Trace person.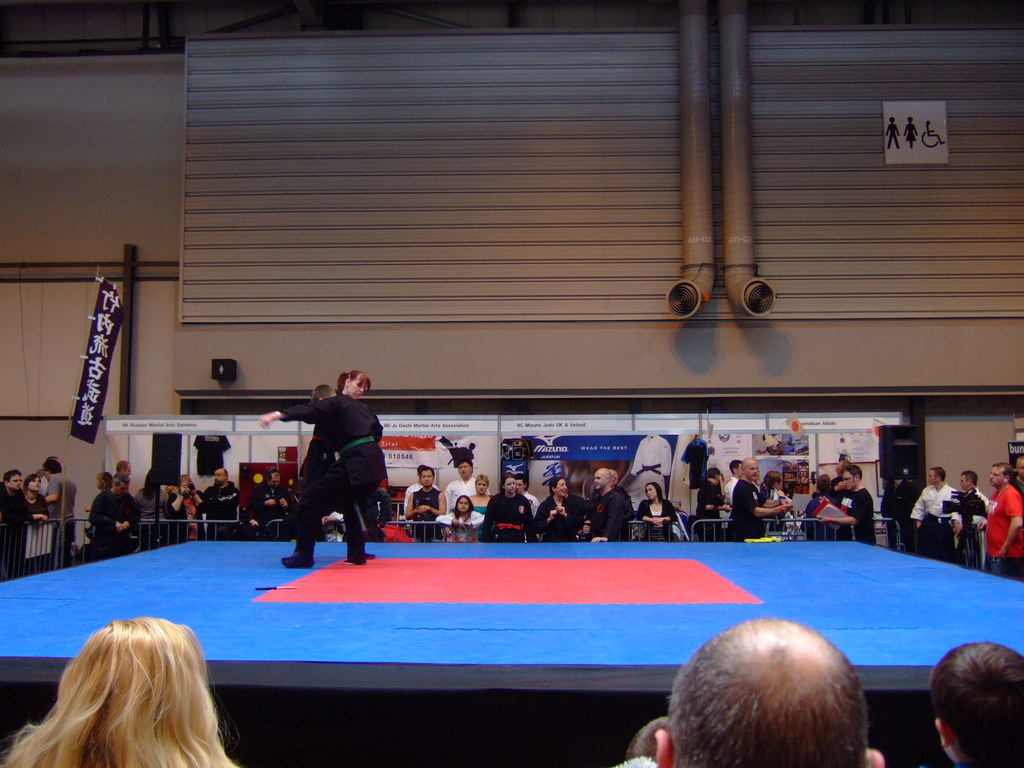
Traced to {"left": 911, "top": 463, "right": 959, "bottom": 522}.
